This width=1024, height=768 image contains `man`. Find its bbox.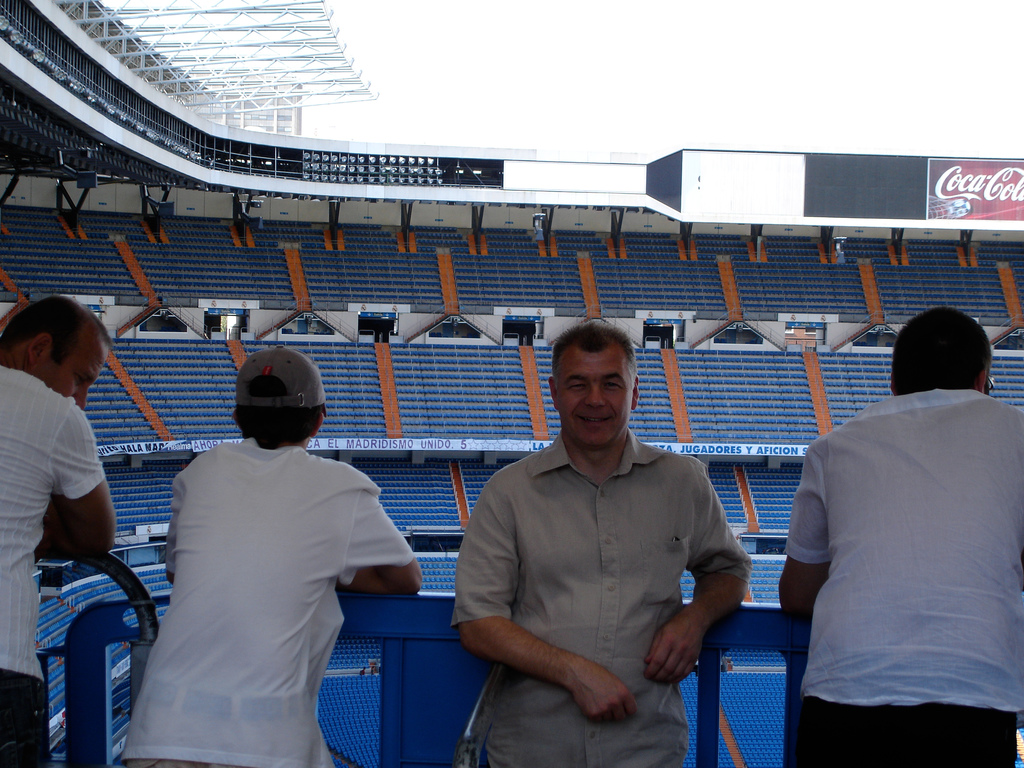
[x1=113, y1=342, x2=422, y2=767].
